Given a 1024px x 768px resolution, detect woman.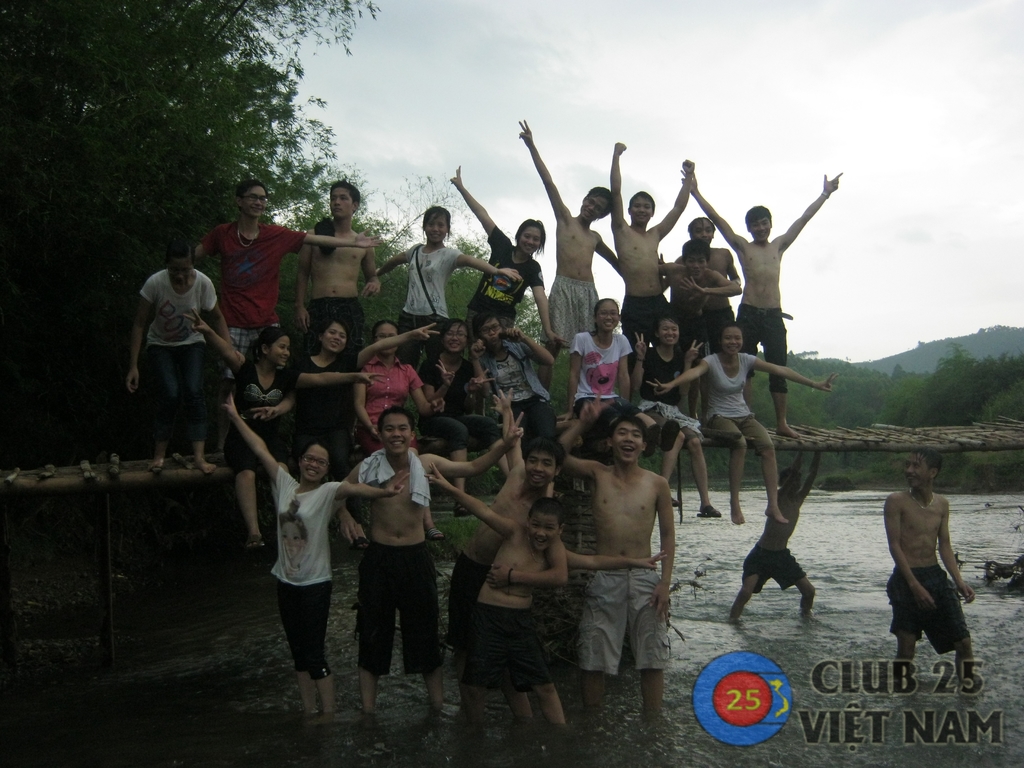
{"left": 628, "top": 305, "right": 728, "bottom": 511}.
